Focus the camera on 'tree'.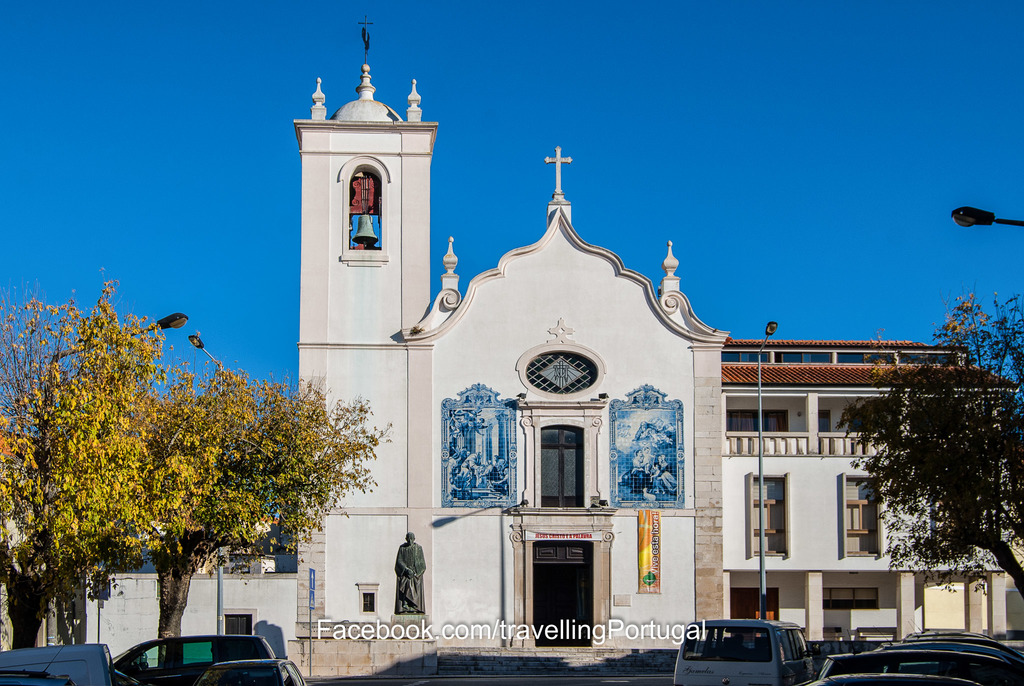
Focus region: 0,342,426,623.
